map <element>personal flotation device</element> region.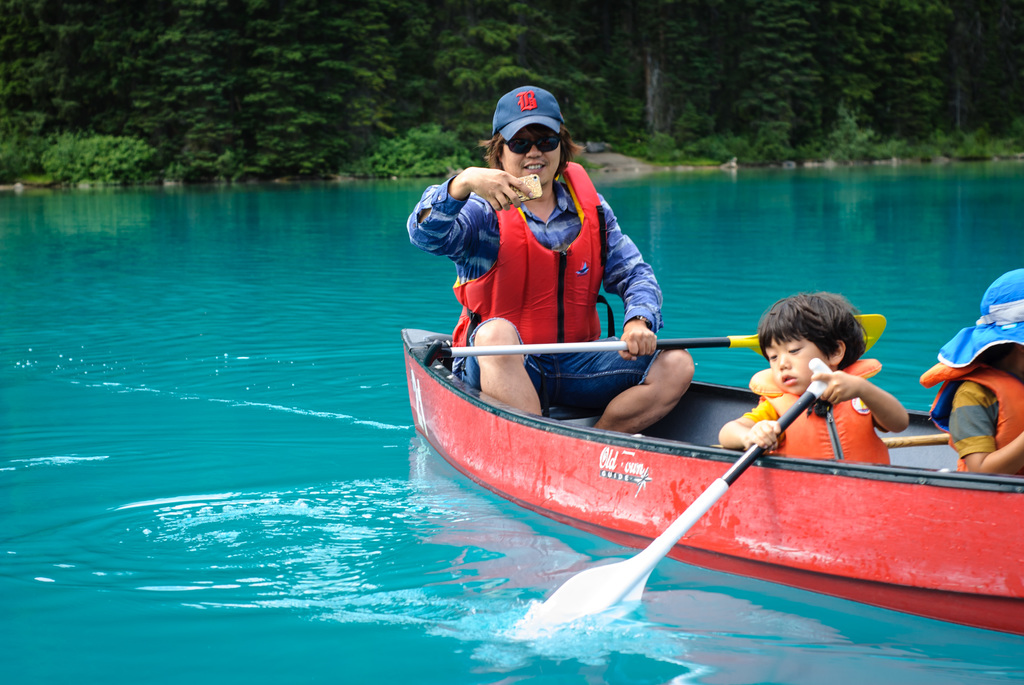
Mapped to <box>744,352,898,464</box>.
